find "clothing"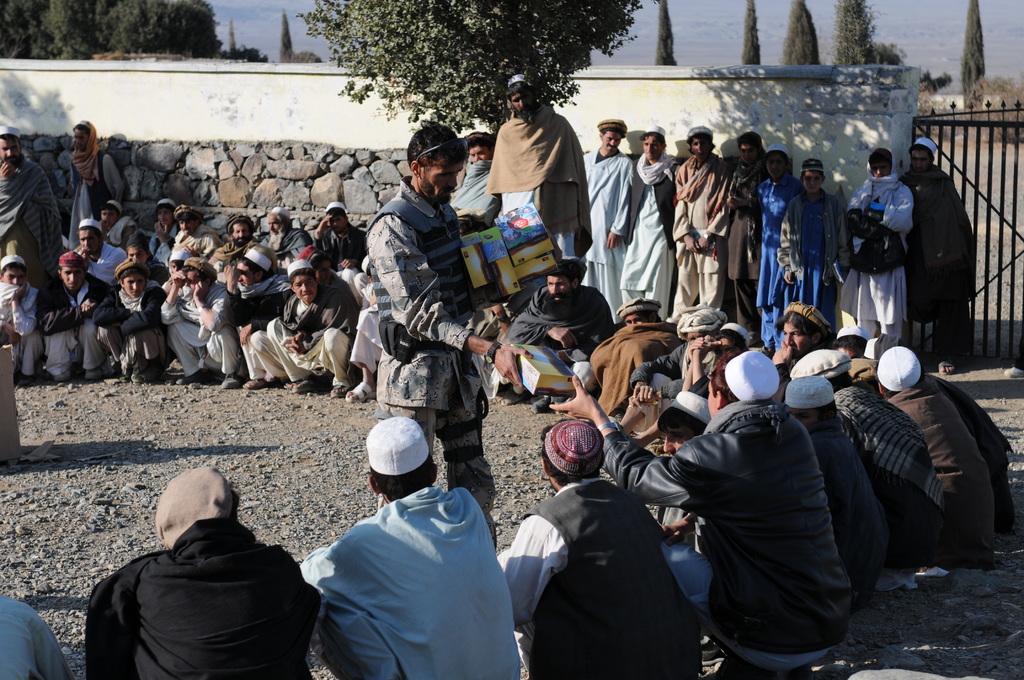
left=0, top=596, right=73, bottom=679
